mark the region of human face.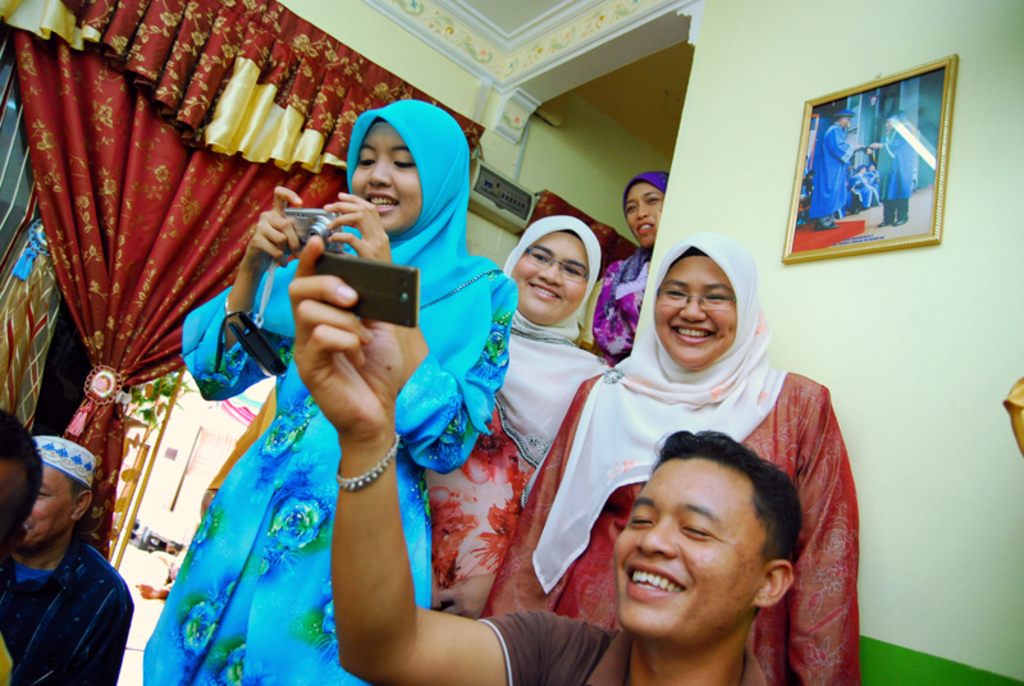
Region: x1=27 y1=453 x2=77 y2=559.
